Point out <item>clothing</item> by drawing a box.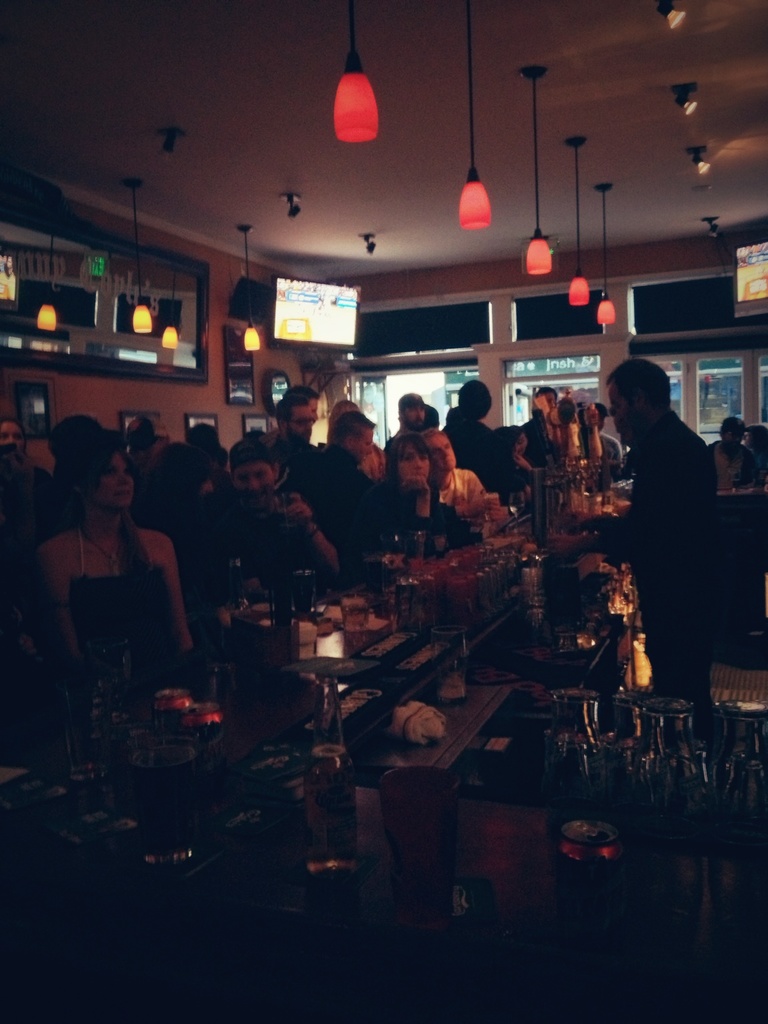
(left=0, top=524, right=173, bottom=647).
